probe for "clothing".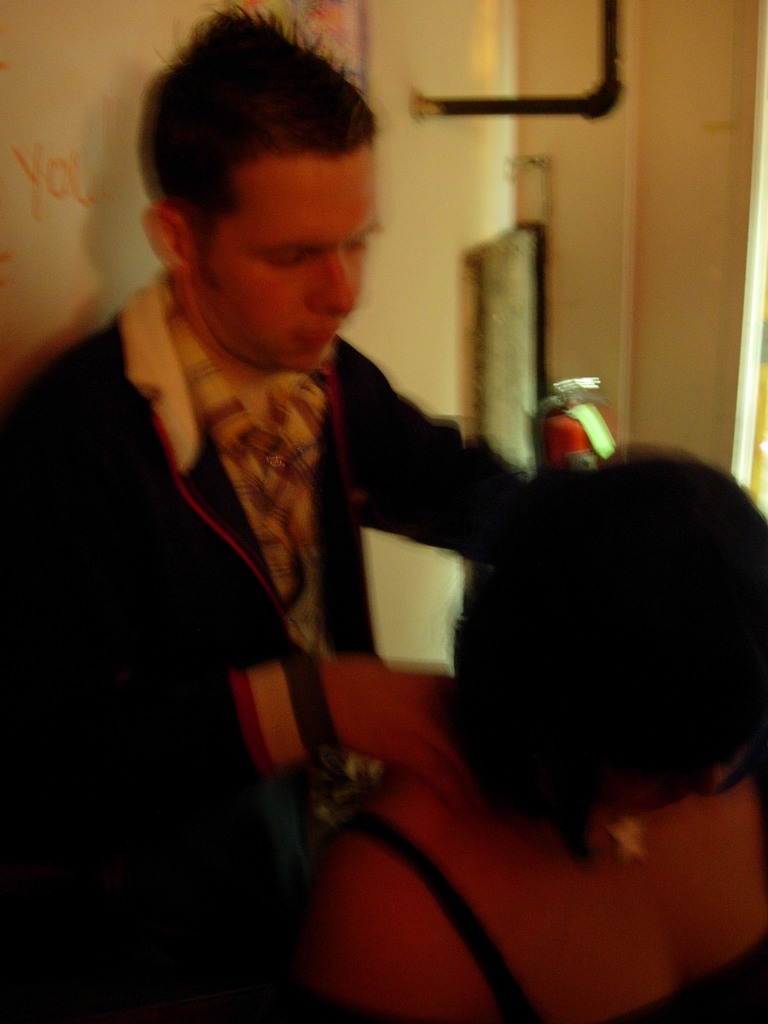
Probe result: (left=0, top=271, right=530, bottom=1023).
